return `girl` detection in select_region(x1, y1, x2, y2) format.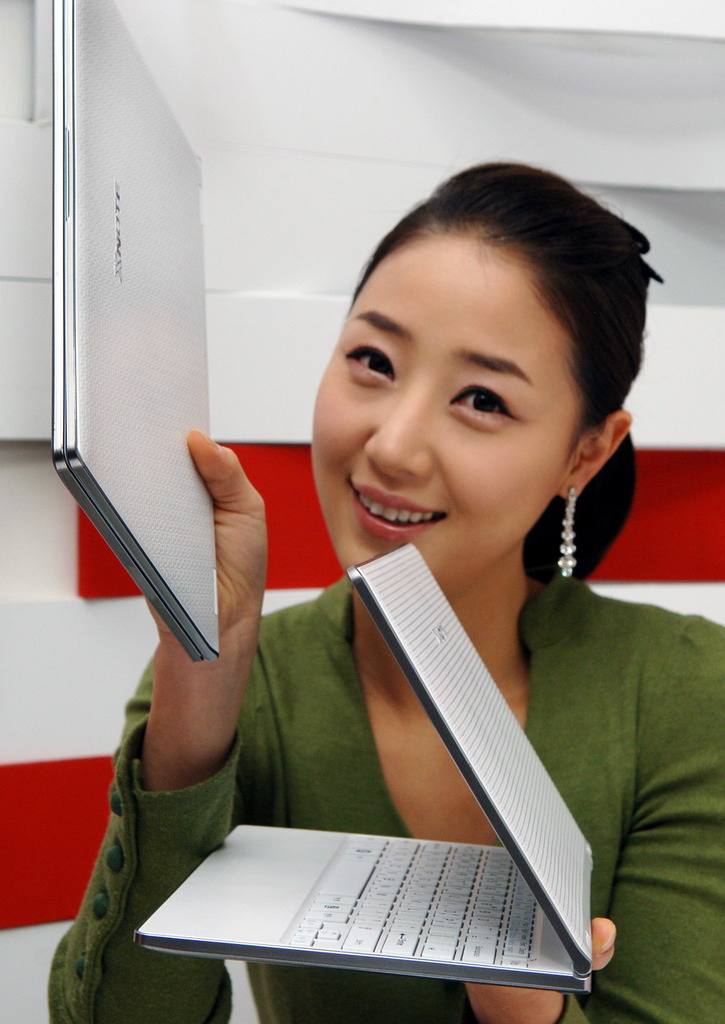
select_region(50, 162, 722, 1023).
